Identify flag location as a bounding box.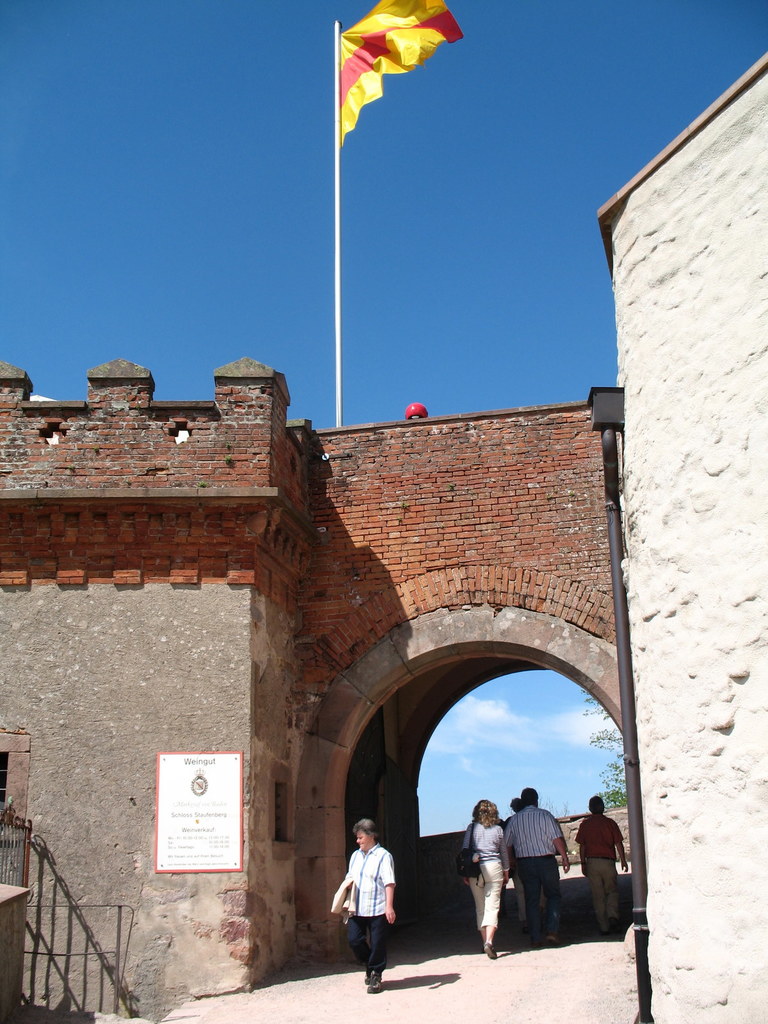
<region>333, 5, 471, 135</region>.
